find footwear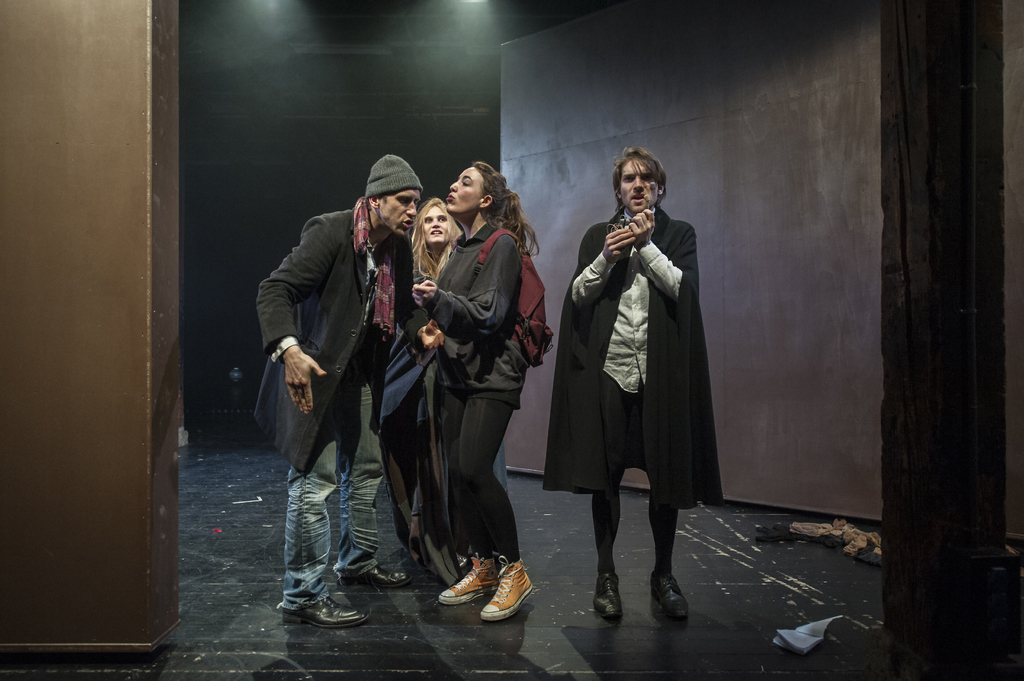
region(340, 568, 415, 594)
